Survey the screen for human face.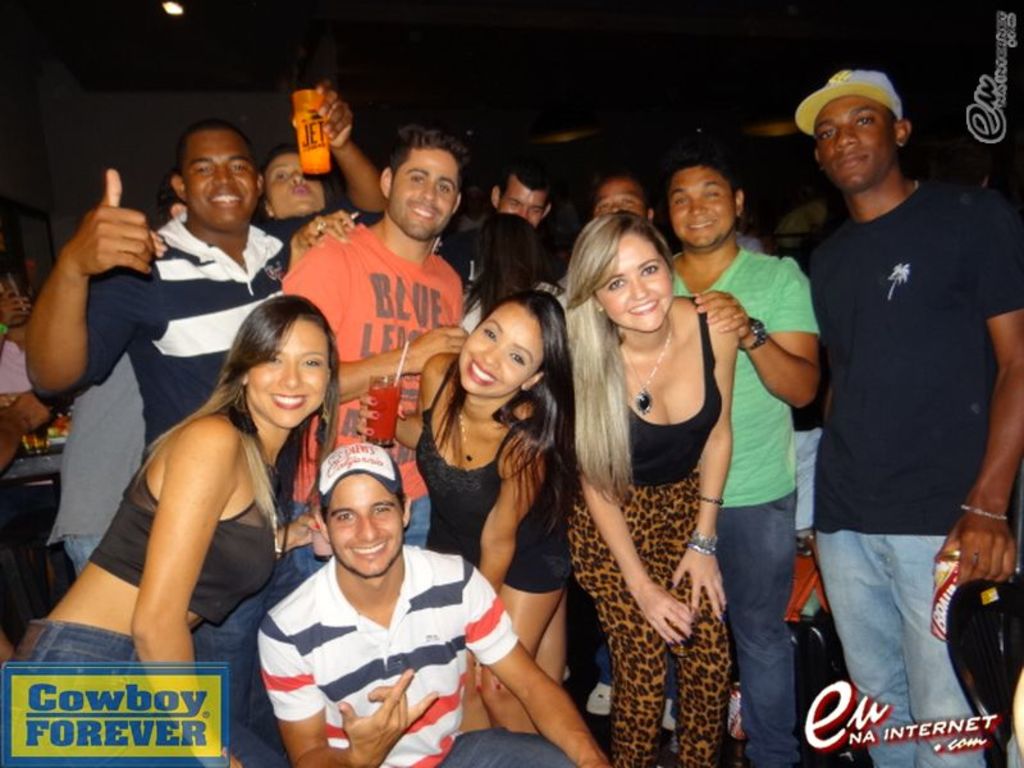
Survey found: <region>498, 177, 550, 227</region>.
